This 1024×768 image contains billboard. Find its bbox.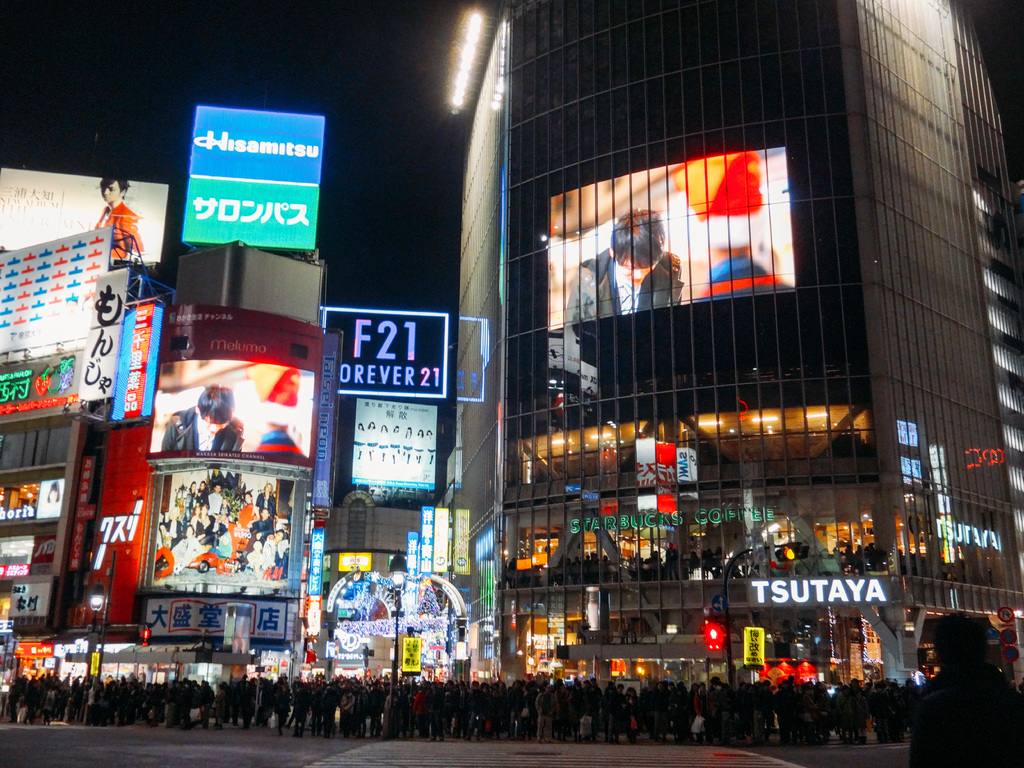
rect(420, 504, 433, 569).
